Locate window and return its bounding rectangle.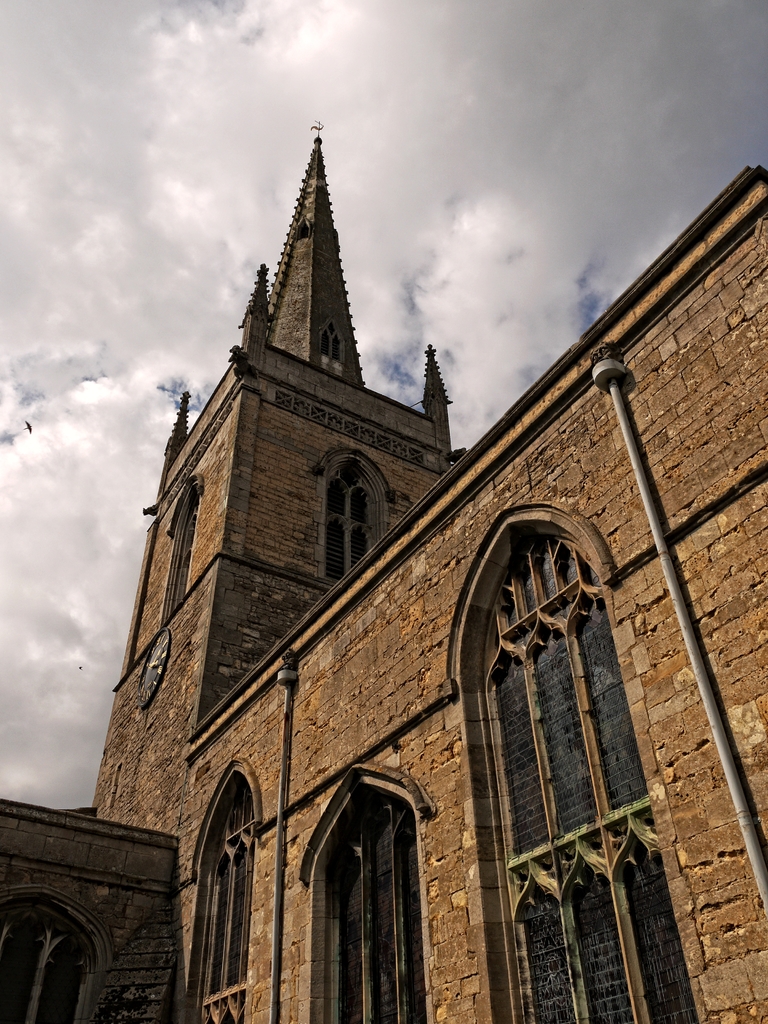
BBox(296, 728, 430, 984).
